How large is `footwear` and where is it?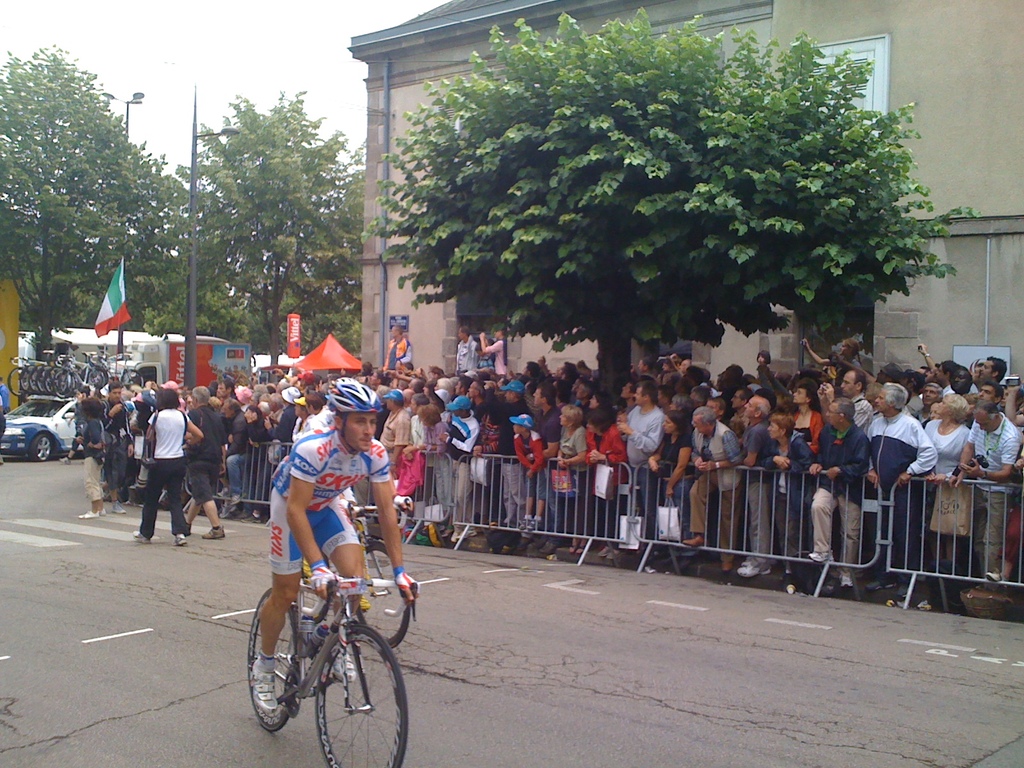
Bounding box: 737,555,770,573.
